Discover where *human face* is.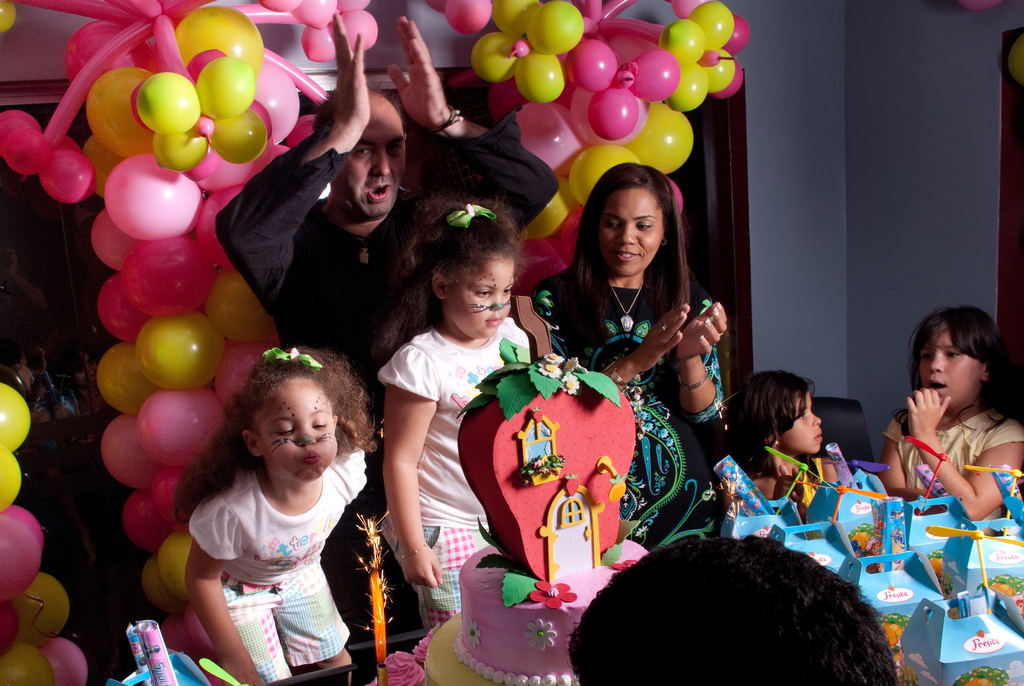
Discovered at Rect(595, 186, 662, 273).
